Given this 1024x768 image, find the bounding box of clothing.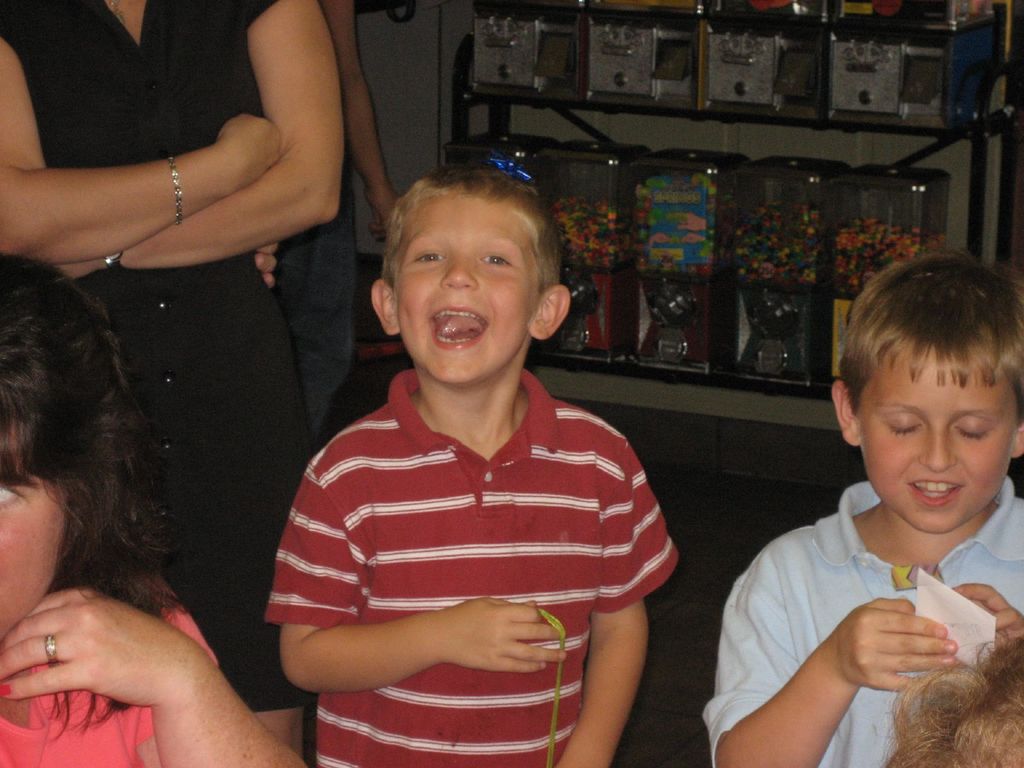
Rect(702, 472, 1023, 767).
